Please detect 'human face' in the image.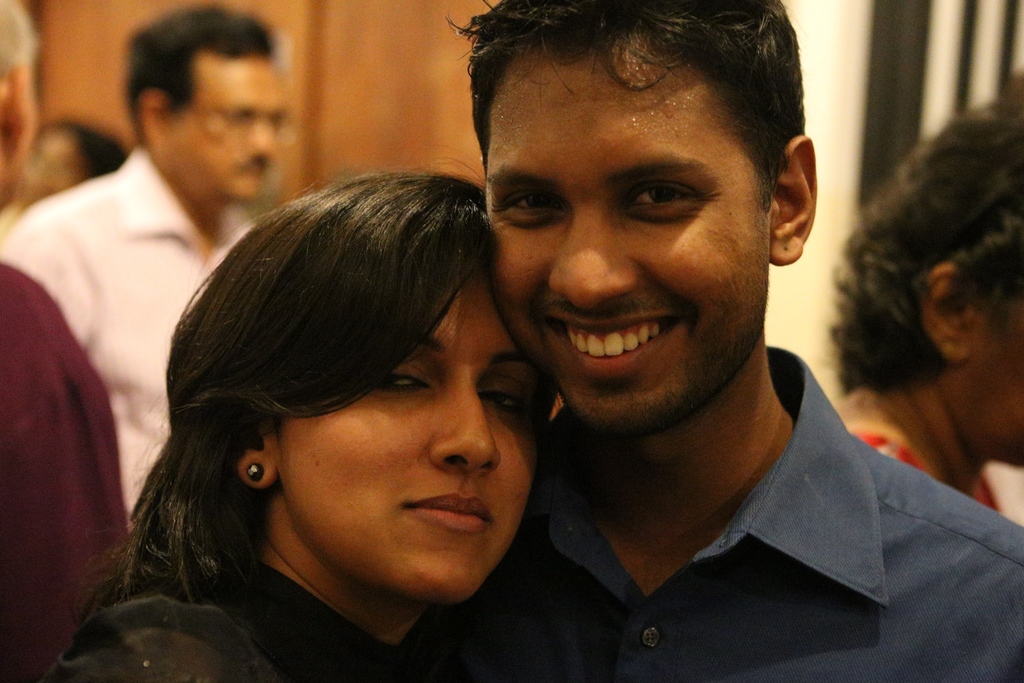
[169,58,294,201].
